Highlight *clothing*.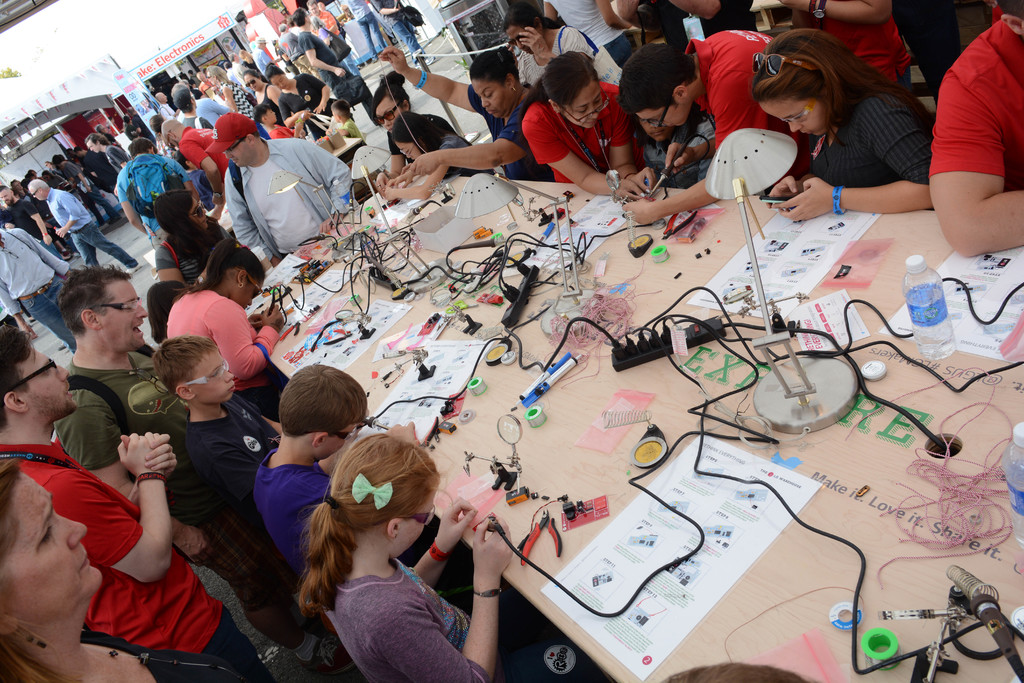
Highlighted region: <region>228, 129, 351, 258</region>.
